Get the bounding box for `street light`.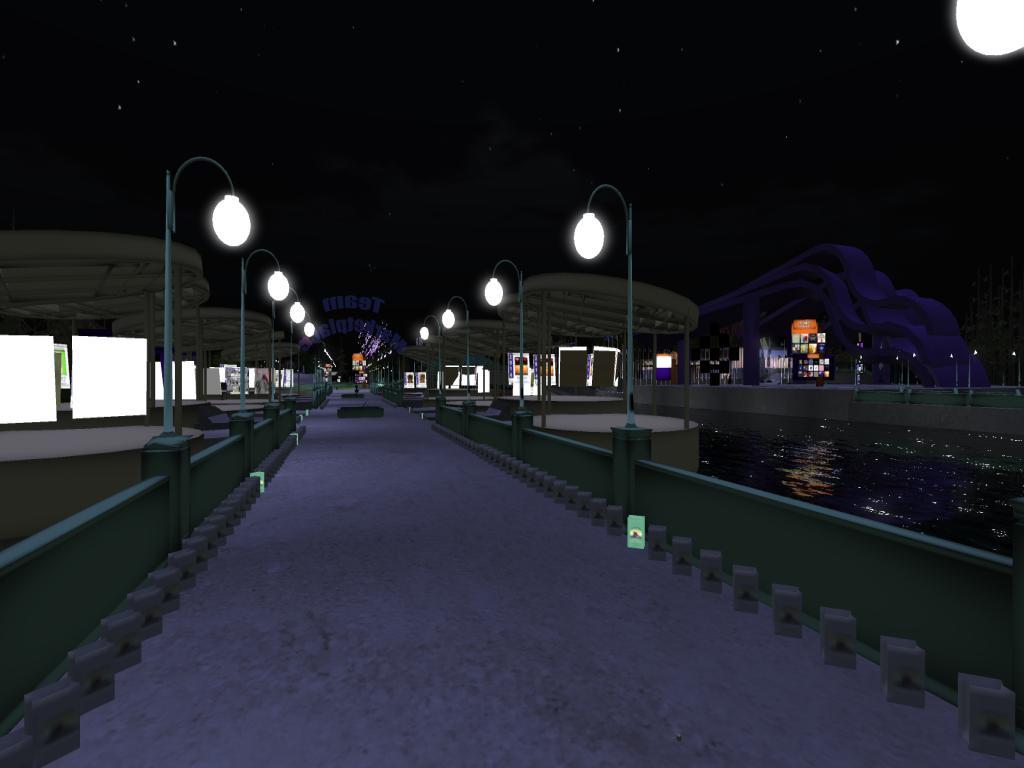
BBox(159, 156, 253, 435).
